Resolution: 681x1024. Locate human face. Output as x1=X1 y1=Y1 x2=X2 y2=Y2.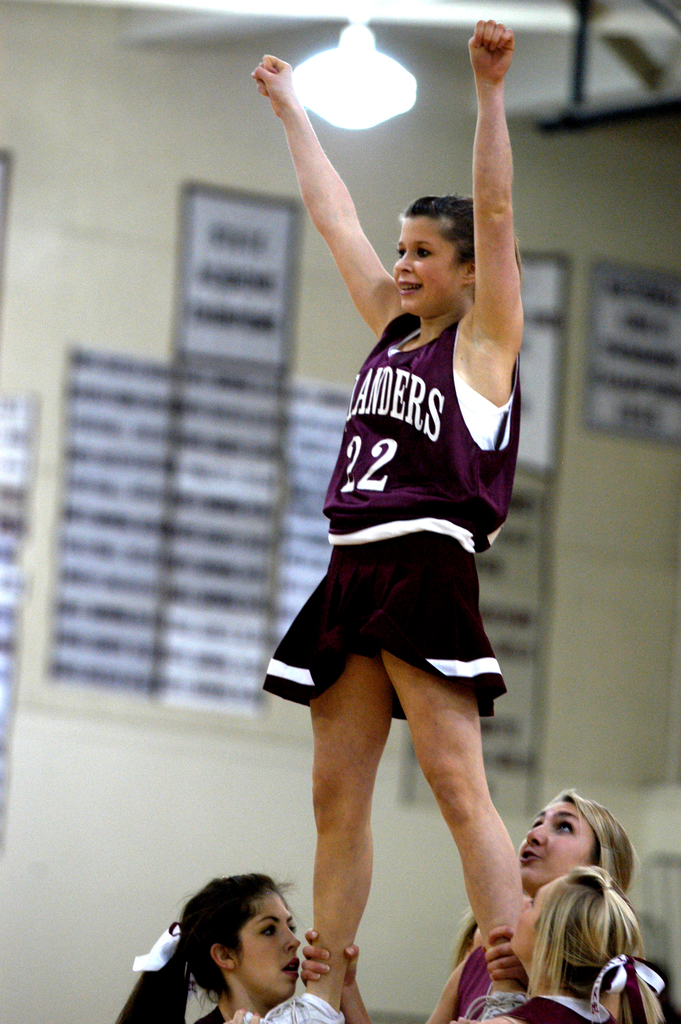
x1=520 y1=798 x2=602 y2=891.
